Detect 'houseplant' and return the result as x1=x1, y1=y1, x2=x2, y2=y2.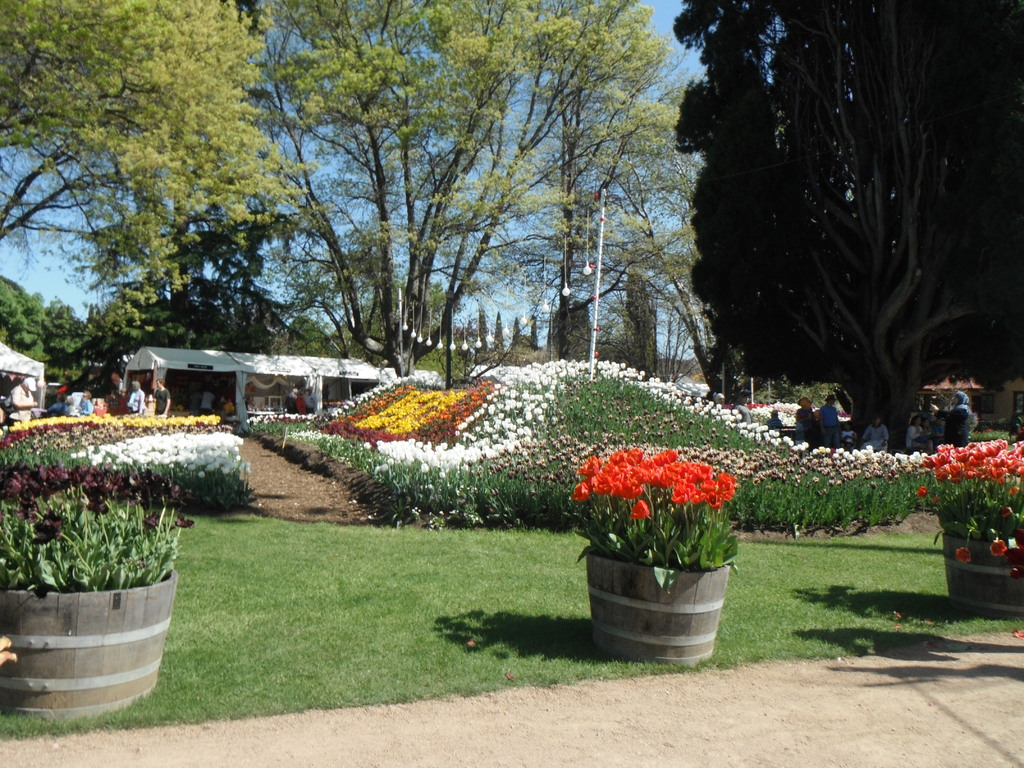
x1=562, y1=451, x2=739, y2=669.
